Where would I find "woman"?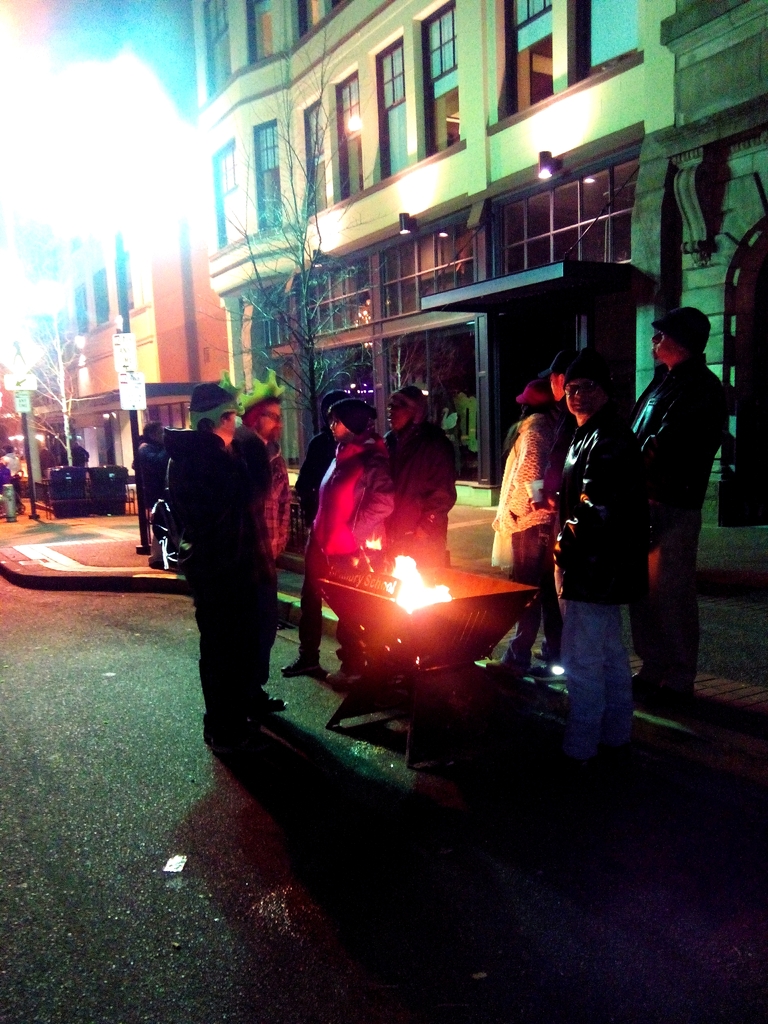
At x1=374, y1=388, x2=460, y2=565.
